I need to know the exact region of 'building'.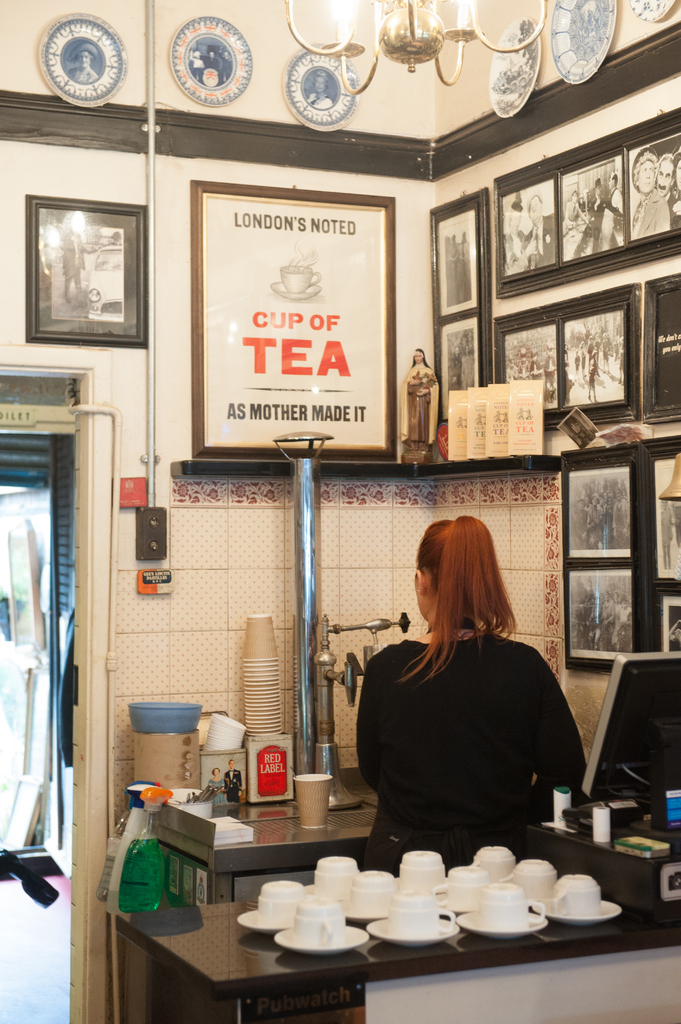
Region: BBox(0, 0, 679, 1023).
